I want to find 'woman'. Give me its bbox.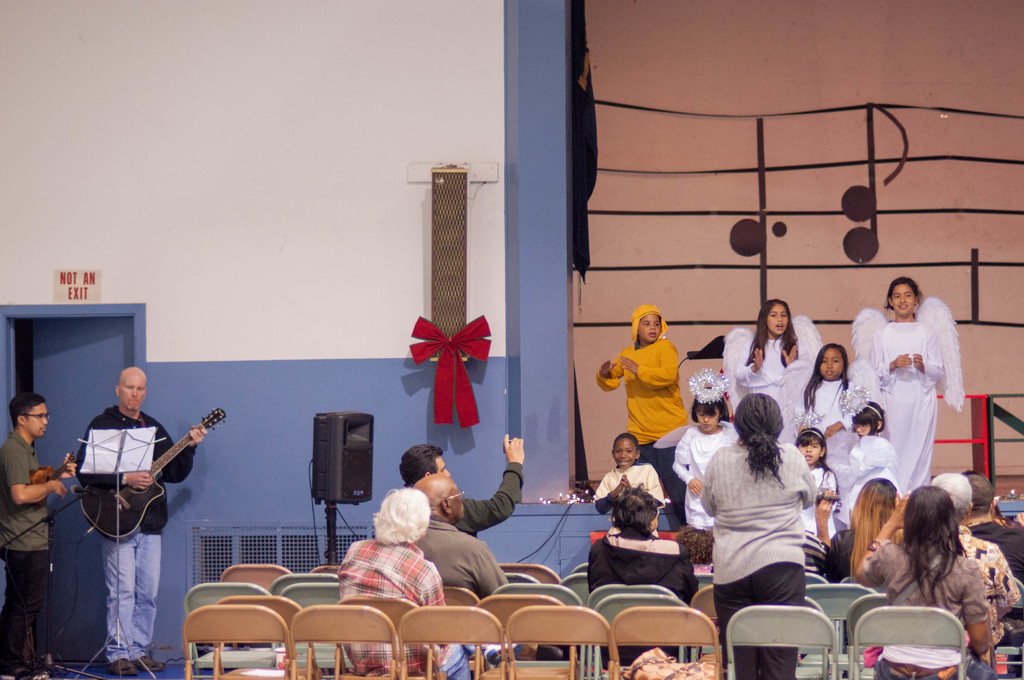
bbox=[862, 488, 999, 679].
